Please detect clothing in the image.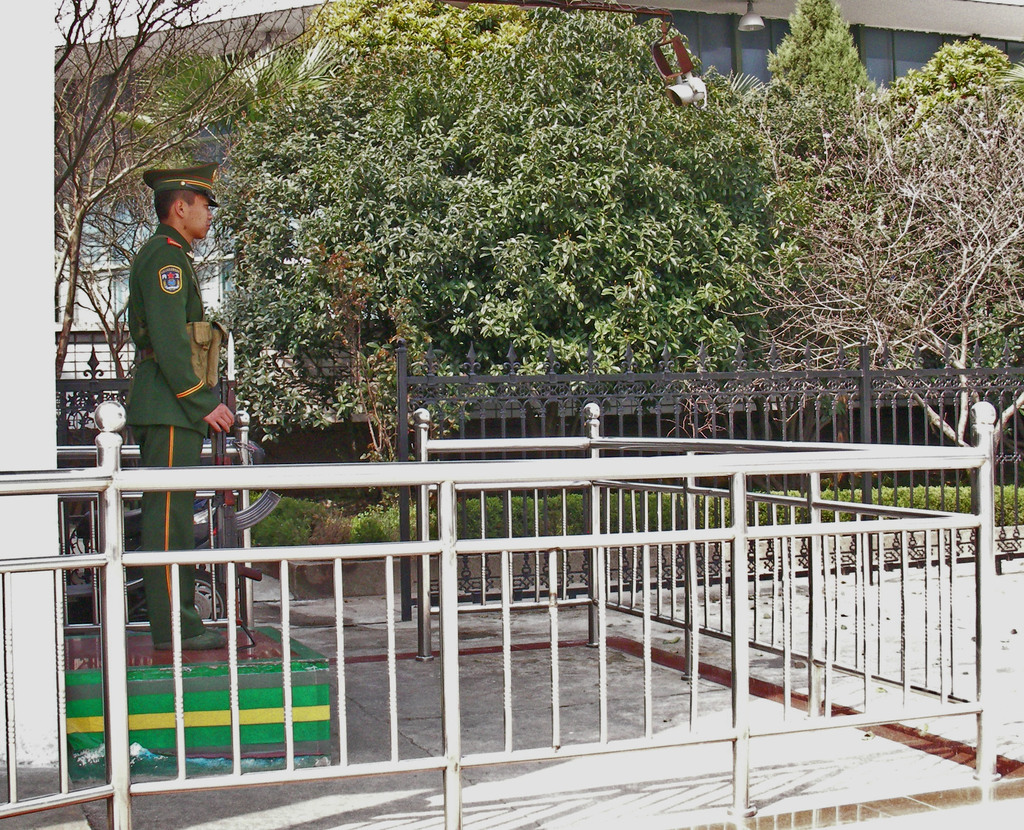
pyautogui.locateOnScreen(110, 211, 219, 440).
